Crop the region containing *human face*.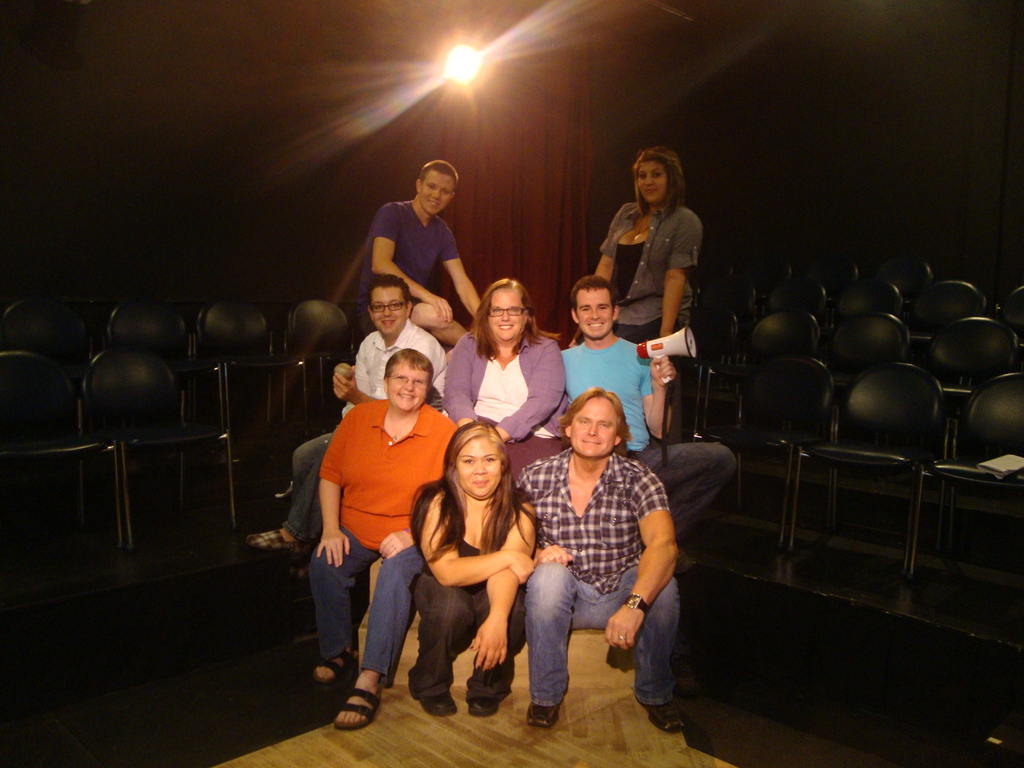
Crop region: {"x1": 461, "y1": 447, "x2": 510, "y2": 502}.
